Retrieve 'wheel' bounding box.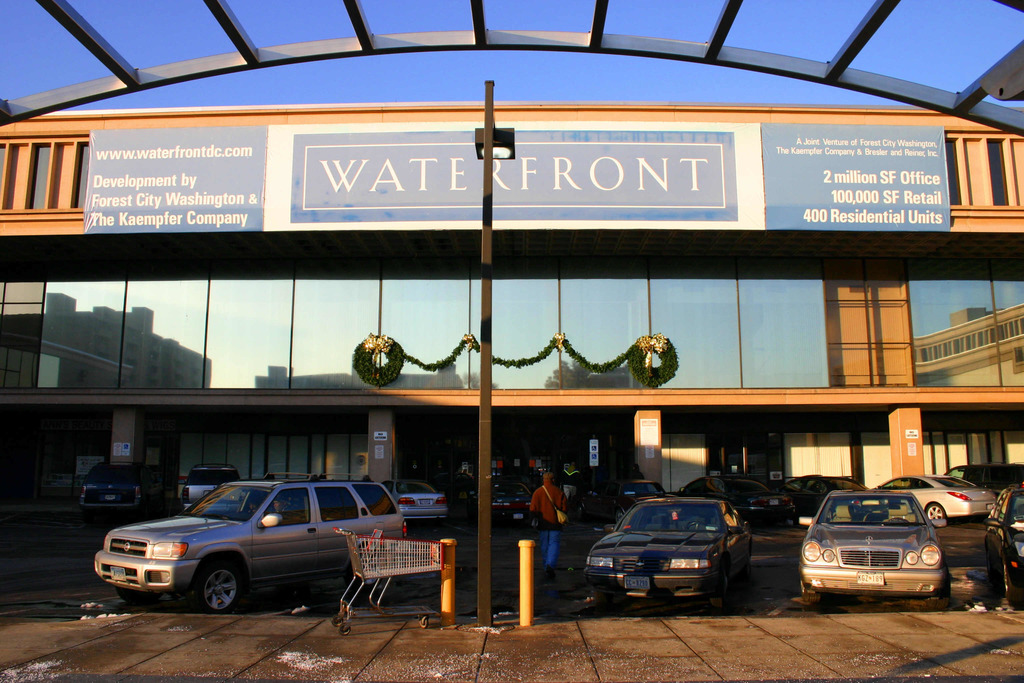
Bounding box: bbox=[799, 589, 819, 609].
